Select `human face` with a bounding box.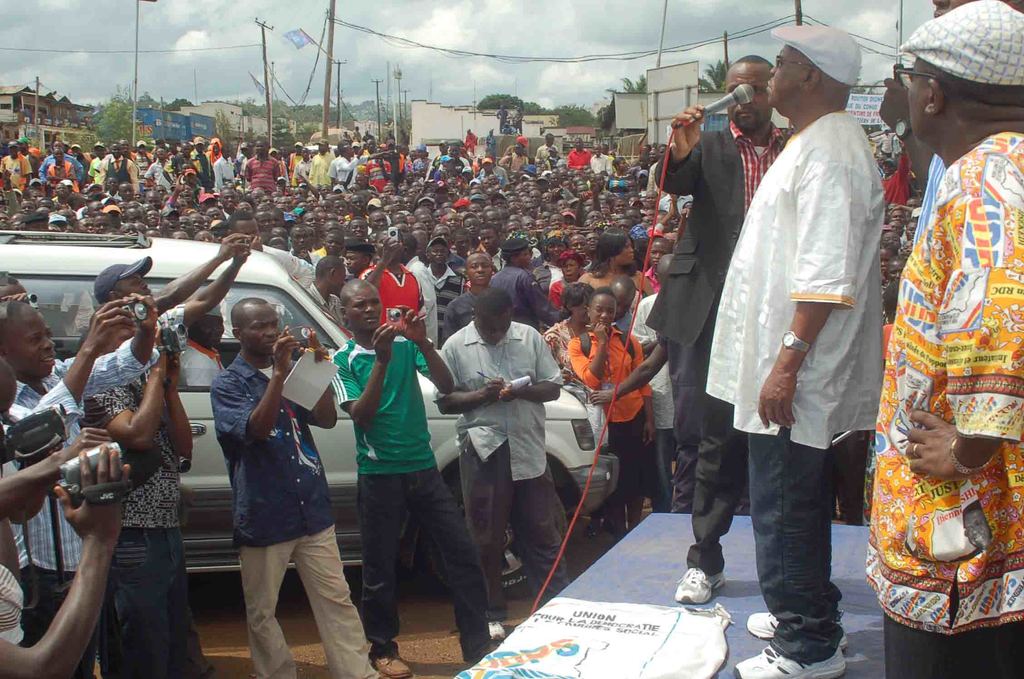
x1=591 y1=297 x2=613 y2=323.
